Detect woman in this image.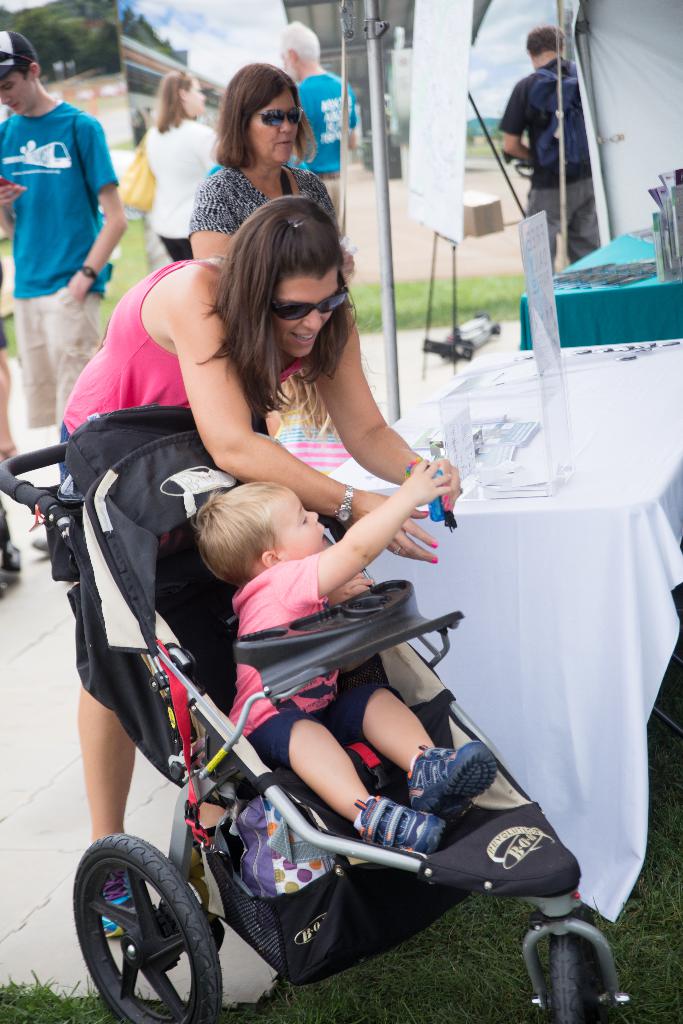
Detection: x1=147 y1=66 x2=227 y2=270.
